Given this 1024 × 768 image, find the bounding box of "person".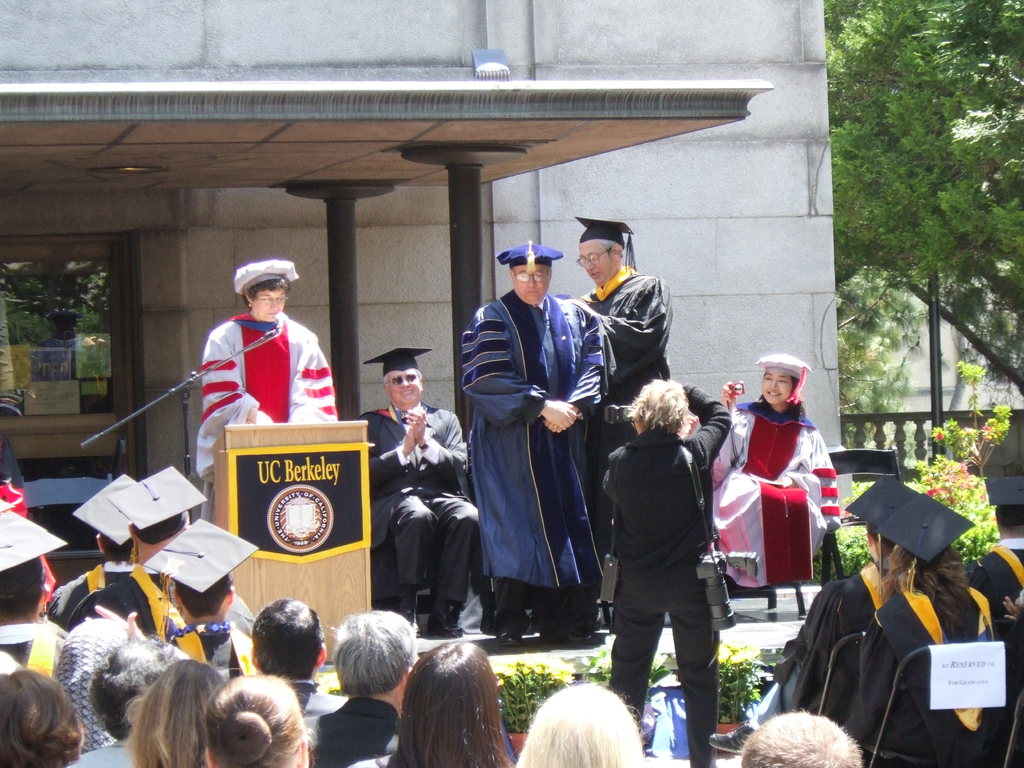
Rect(198, 260, 331, 455).
